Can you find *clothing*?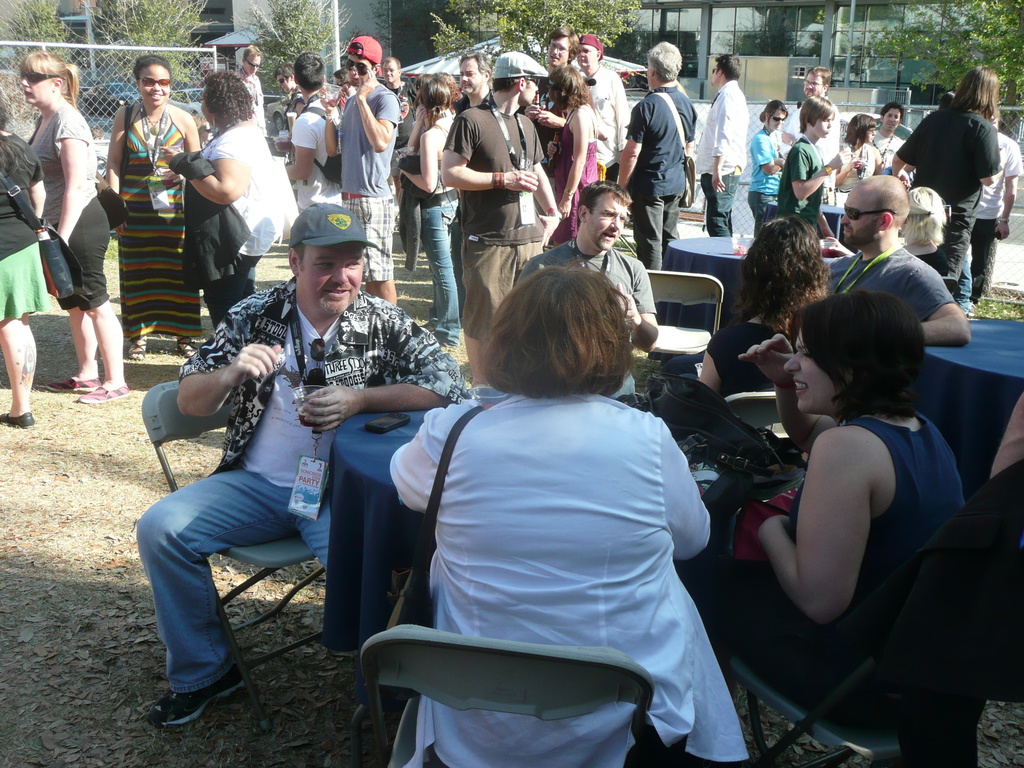
Yes, bounding box: <bbox>779, 147, 821, 234</bbox>.
